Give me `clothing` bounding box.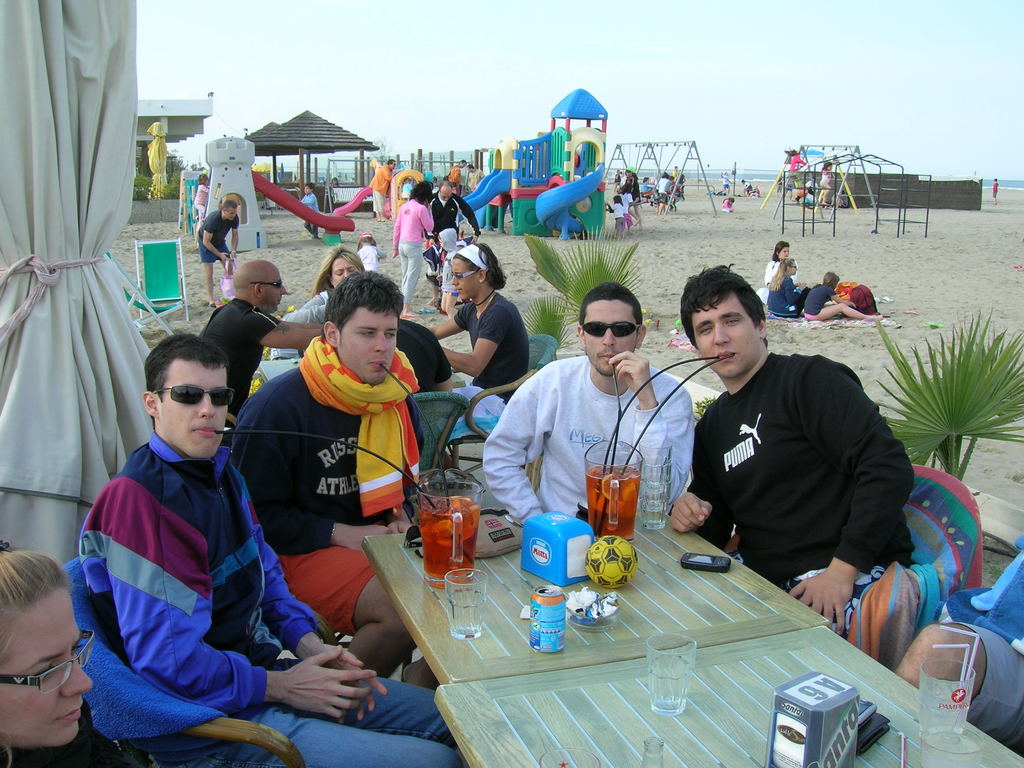
pyautogui.locateOnScreen(75, 429, 456, 767).
